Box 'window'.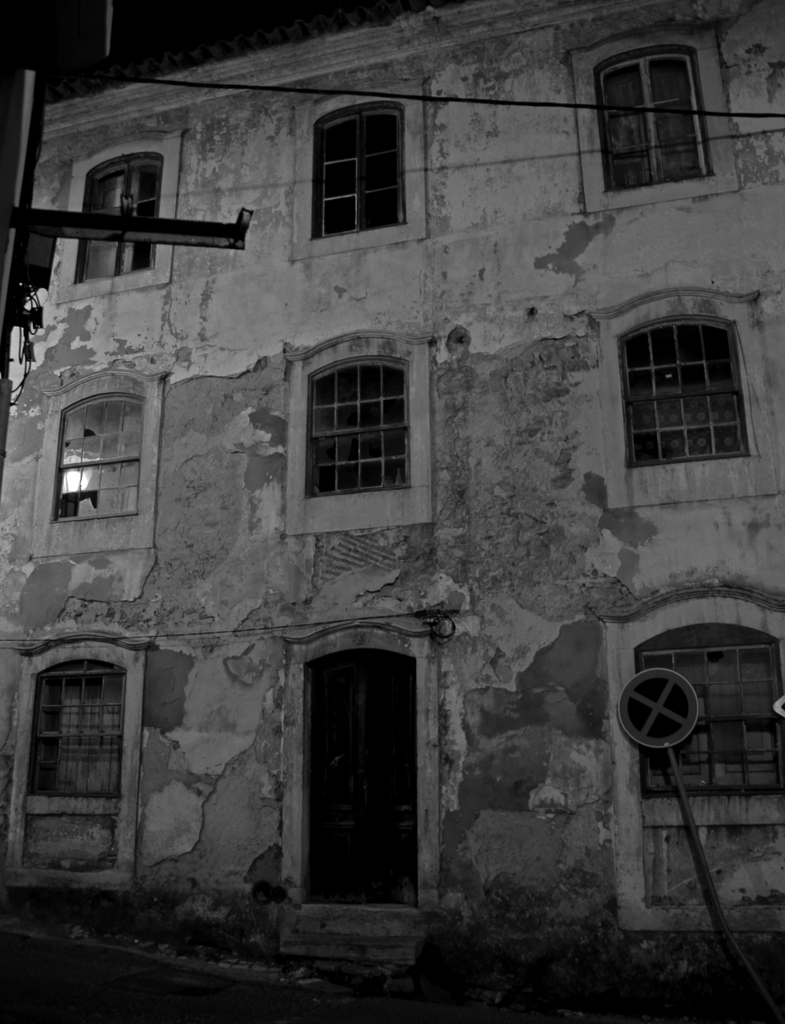
{"x1": 28, "y1": 369, "x2": 170, "y2": 557}.
